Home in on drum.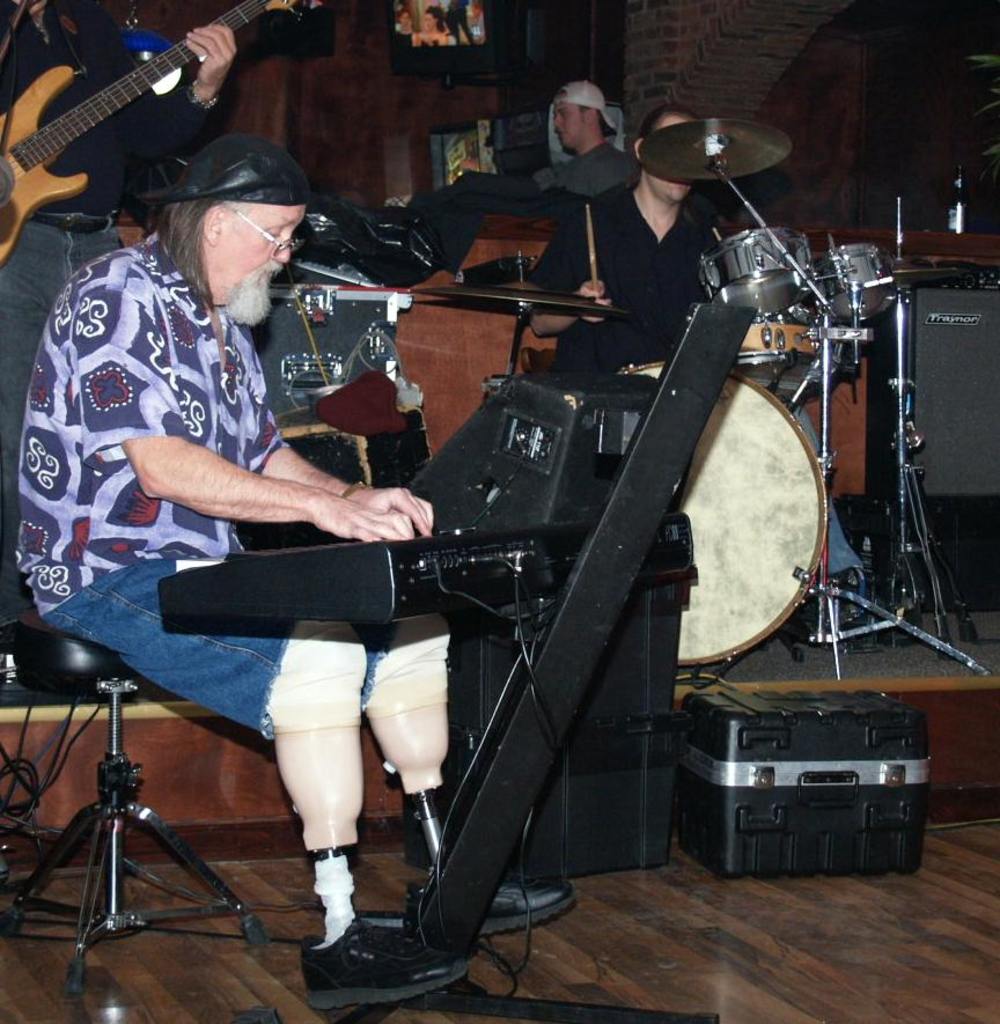
Homed in at BBox(622, 361, 826, 666).
